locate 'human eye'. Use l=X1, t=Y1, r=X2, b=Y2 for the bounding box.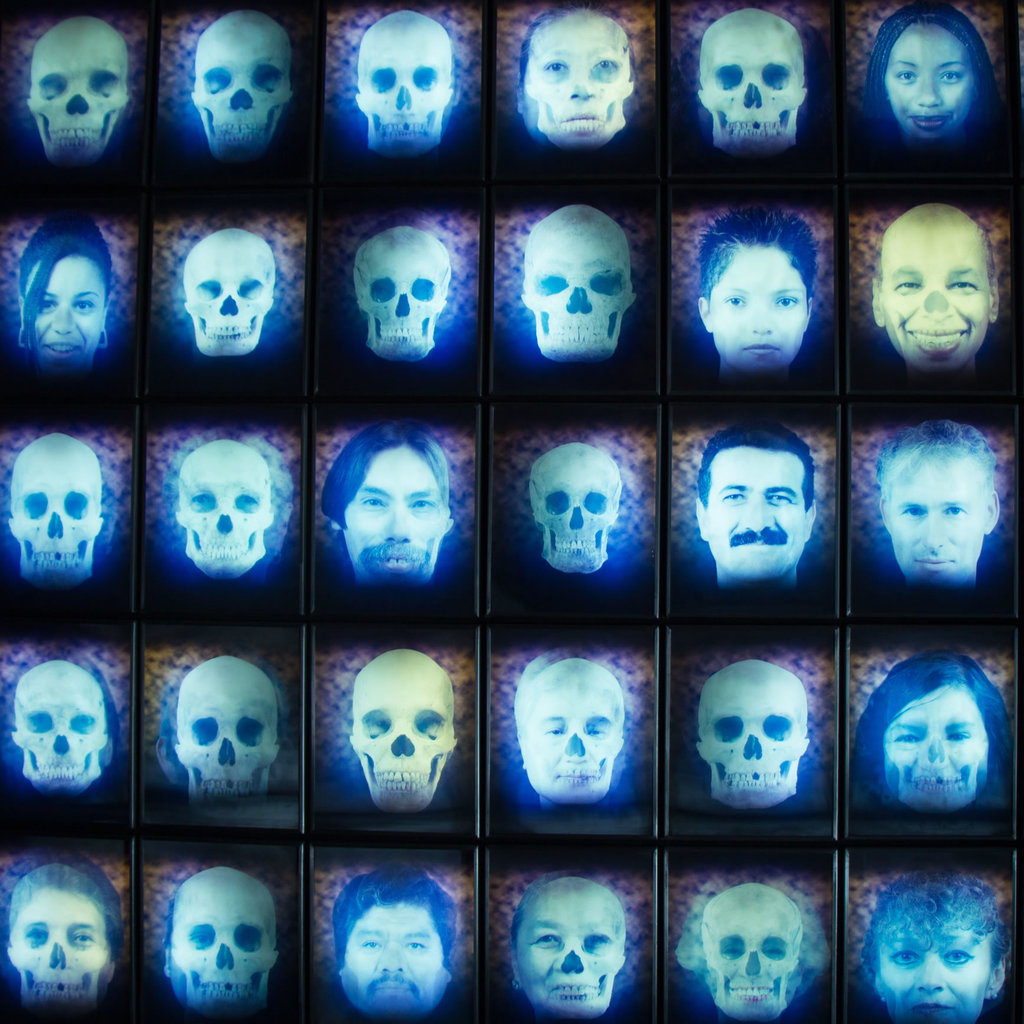
l=594, t=54, r=620, b=75.
